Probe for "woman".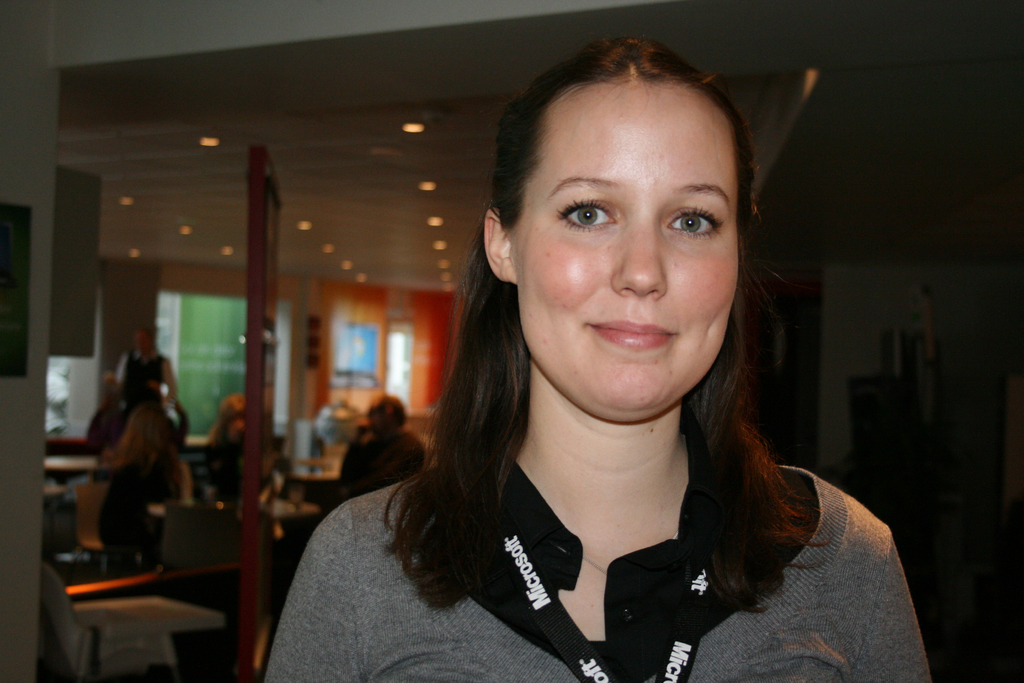
Probe result: <region>301, 62, 903, 667</region>.
